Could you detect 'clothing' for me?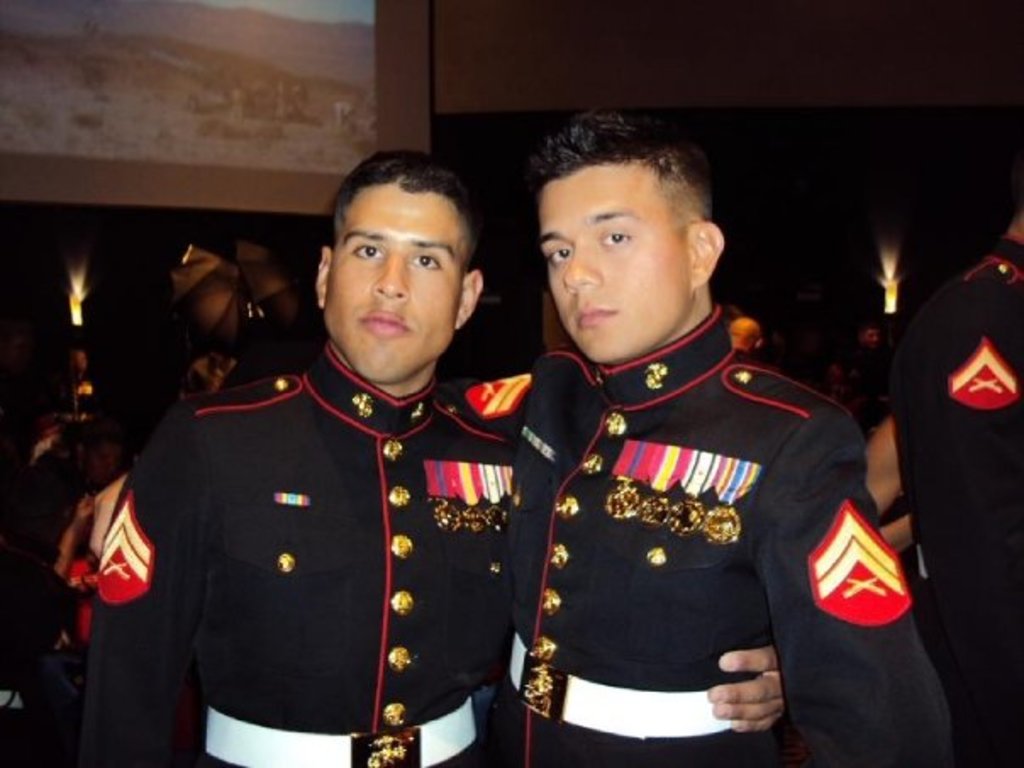
Detection result: region(95, 346, 512, 766).
